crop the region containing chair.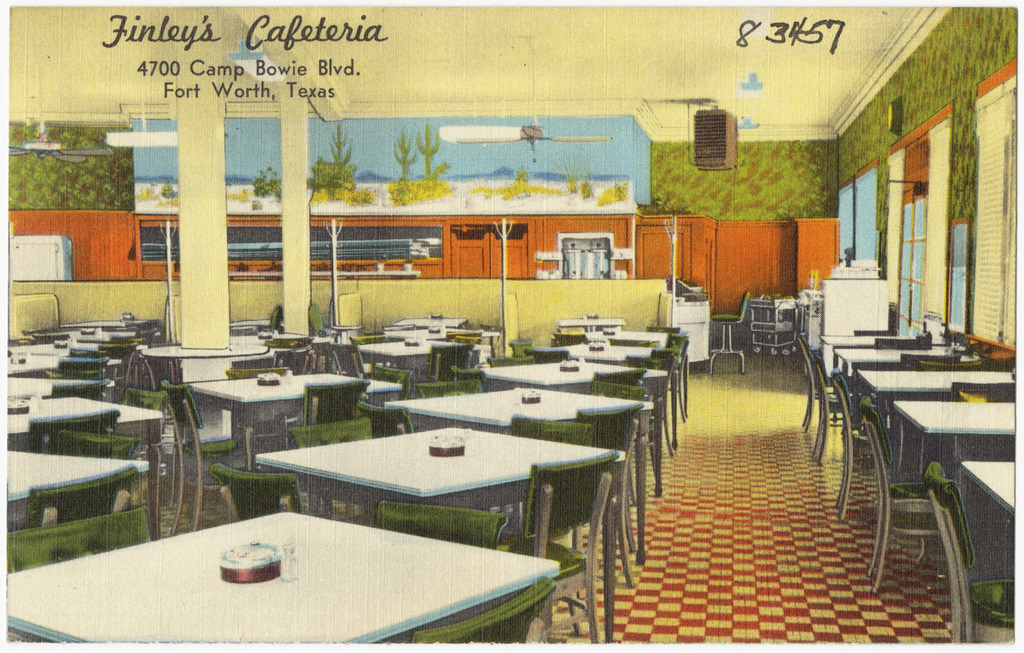
Crop region: detection(412, 575, 554, 645).
